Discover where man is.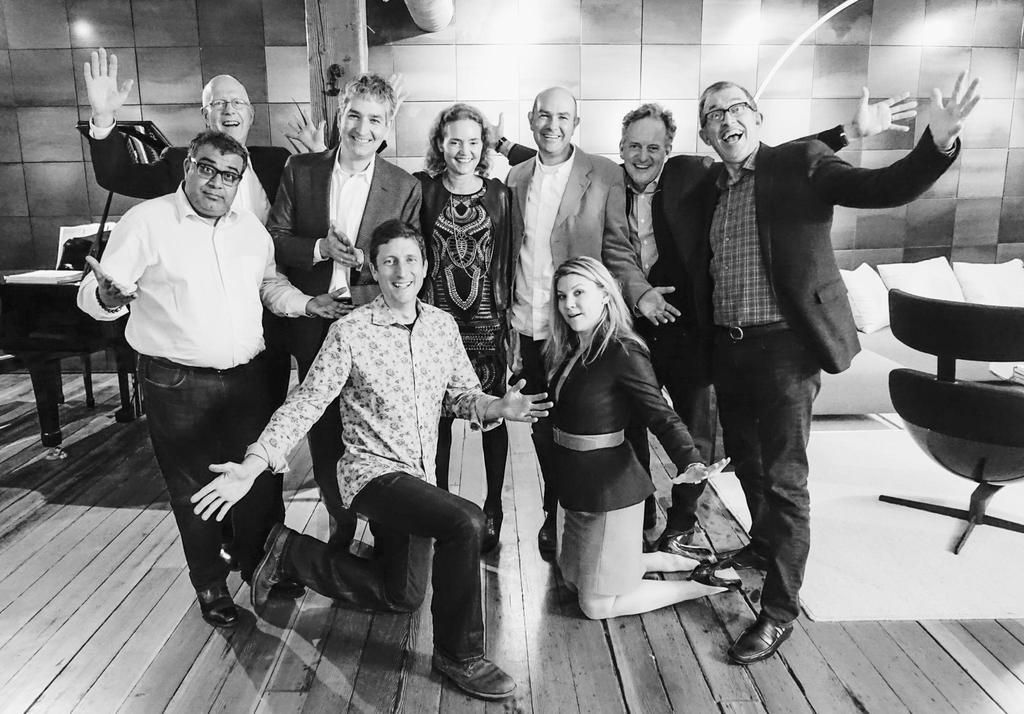
Discovered at box(188, 217, 557, 703).
